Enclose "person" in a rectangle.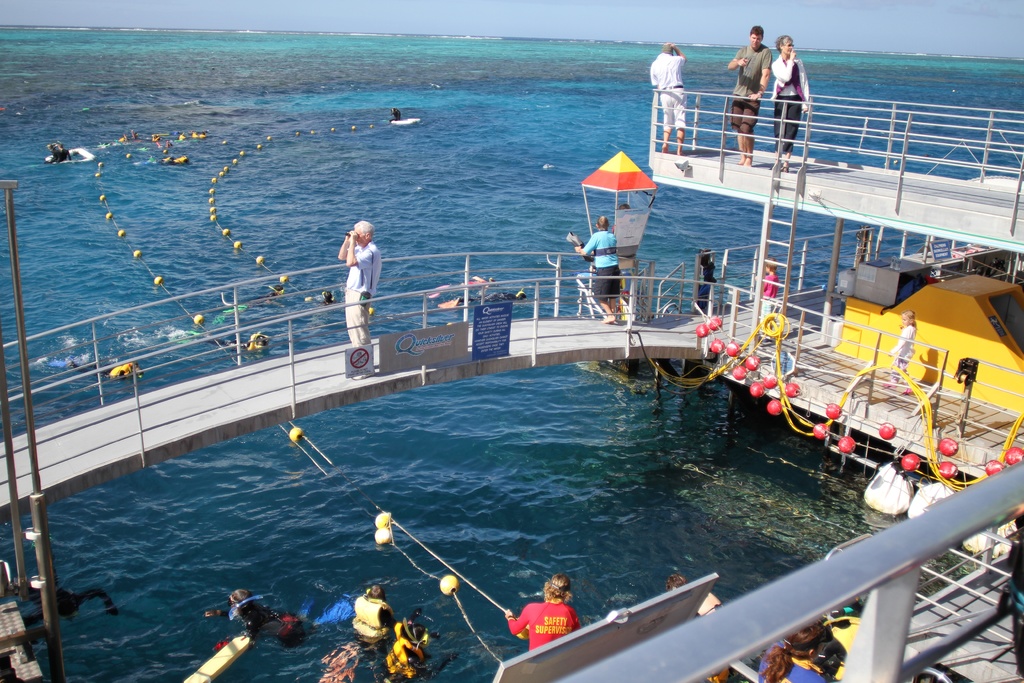
rect(176, 327, 269, 350).
